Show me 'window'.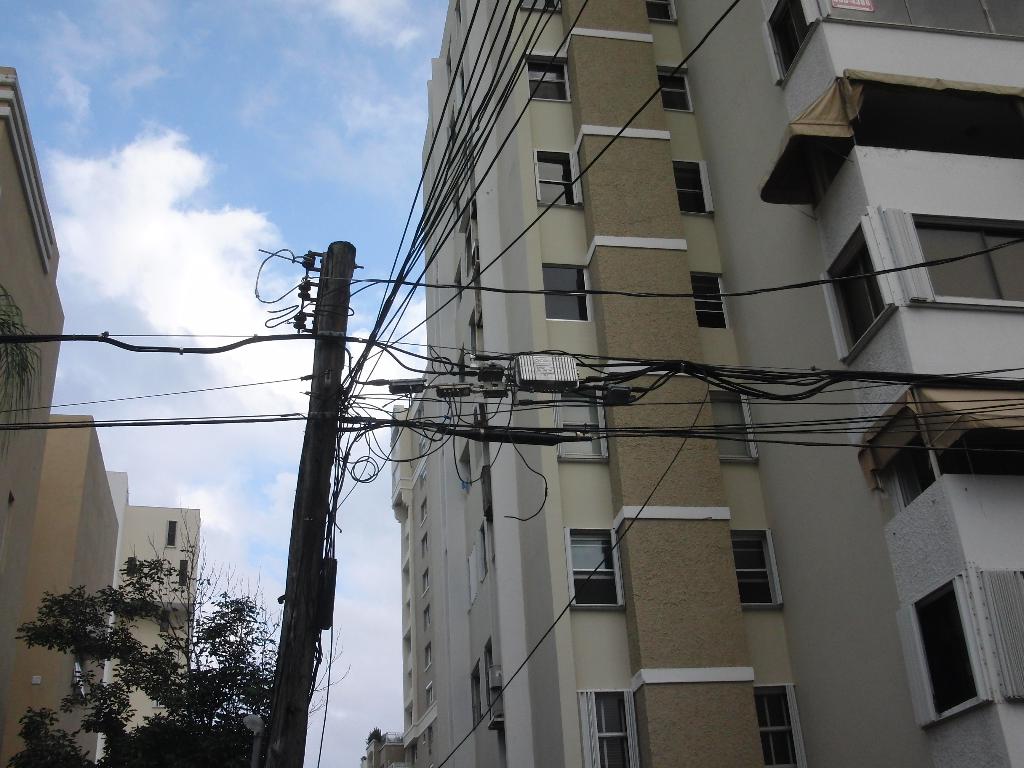
'window' is here: region(761, 0, 820, 92).
